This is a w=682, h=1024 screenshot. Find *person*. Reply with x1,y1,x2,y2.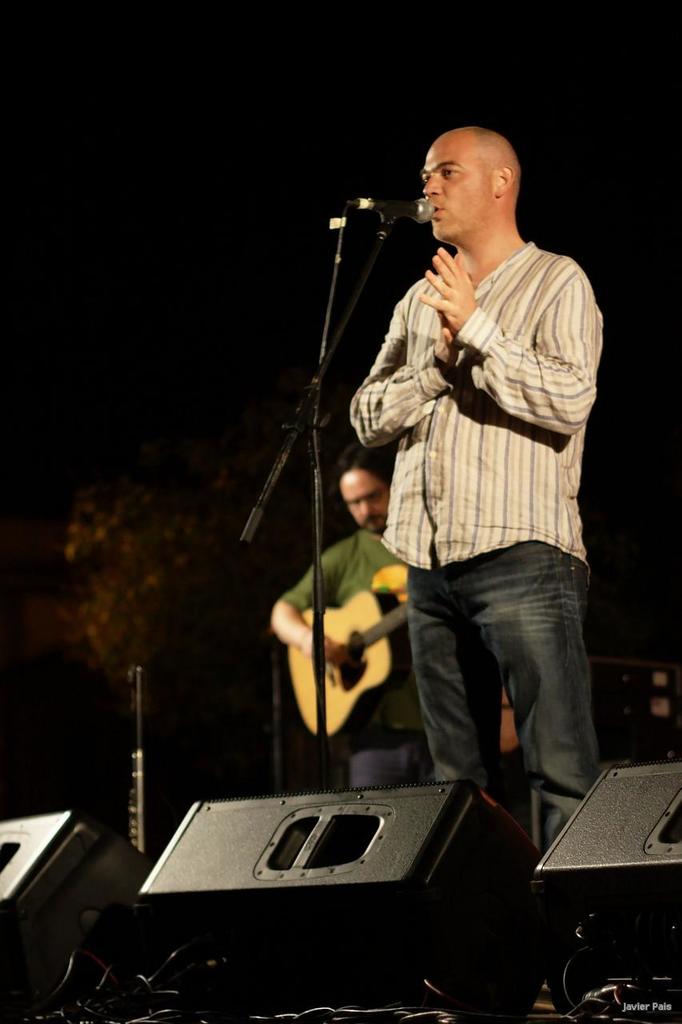
354,70,627,900.
